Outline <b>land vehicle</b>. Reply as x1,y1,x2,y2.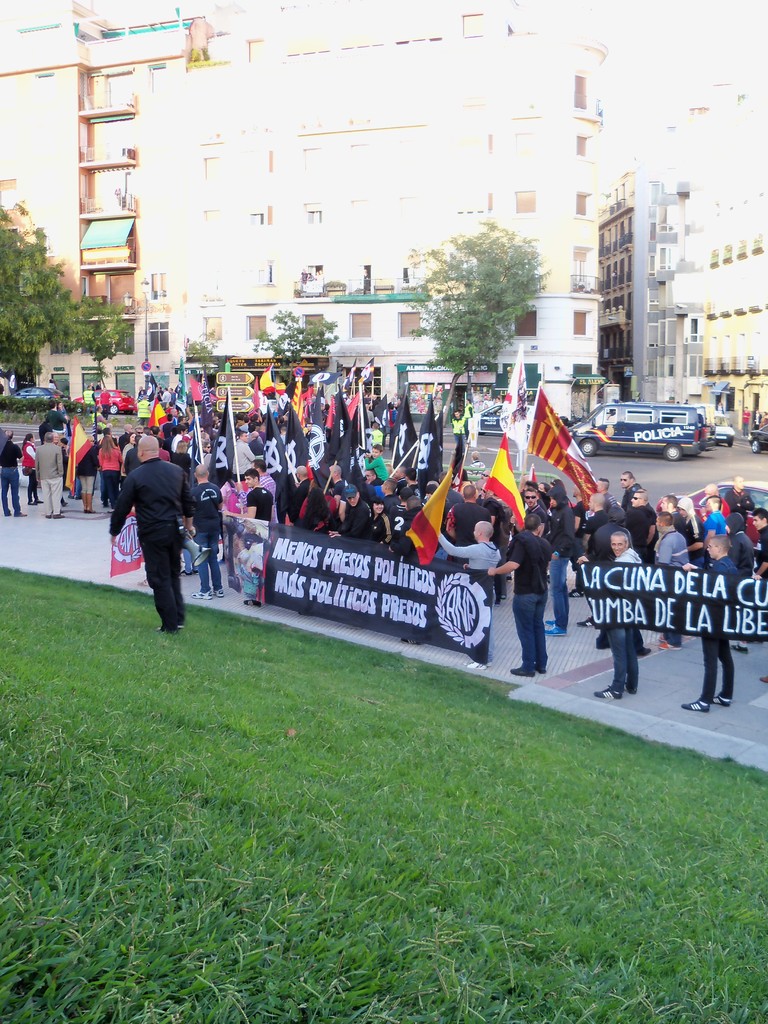
476,401,532,440.
